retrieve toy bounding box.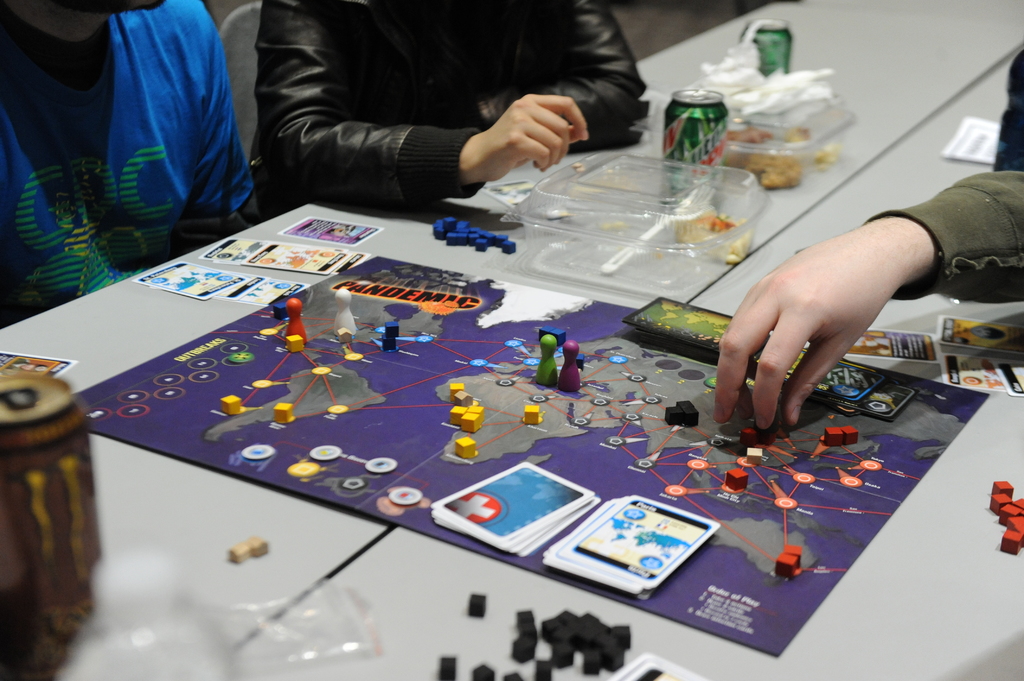
Bounding box: 532 330 559 390.
